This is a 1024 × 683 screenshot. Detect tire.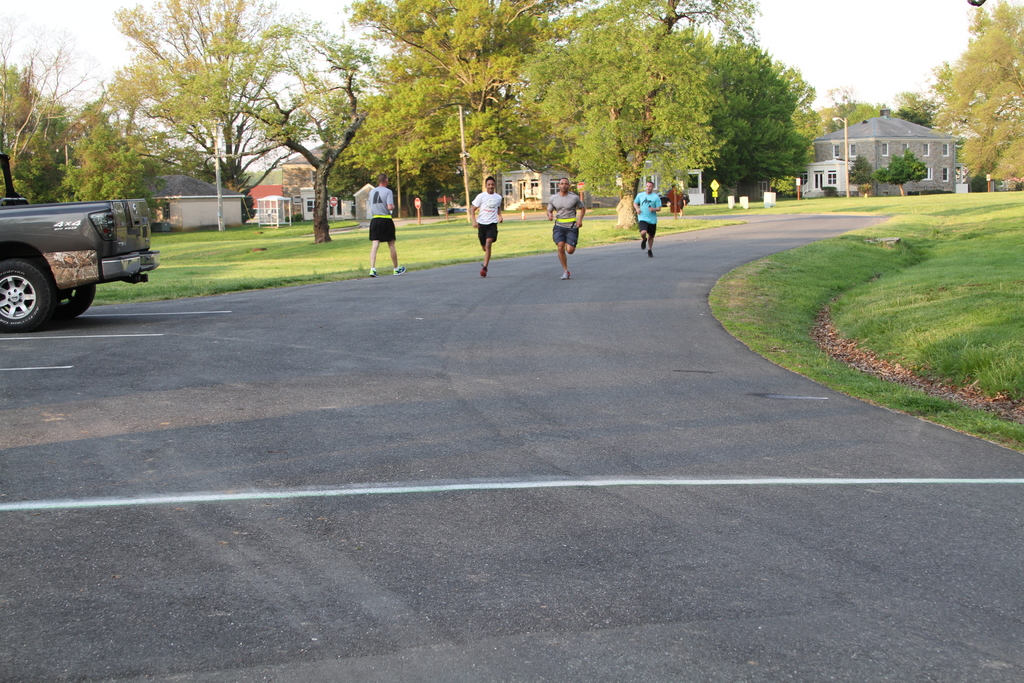
rect(47, 286, 93, 320).
